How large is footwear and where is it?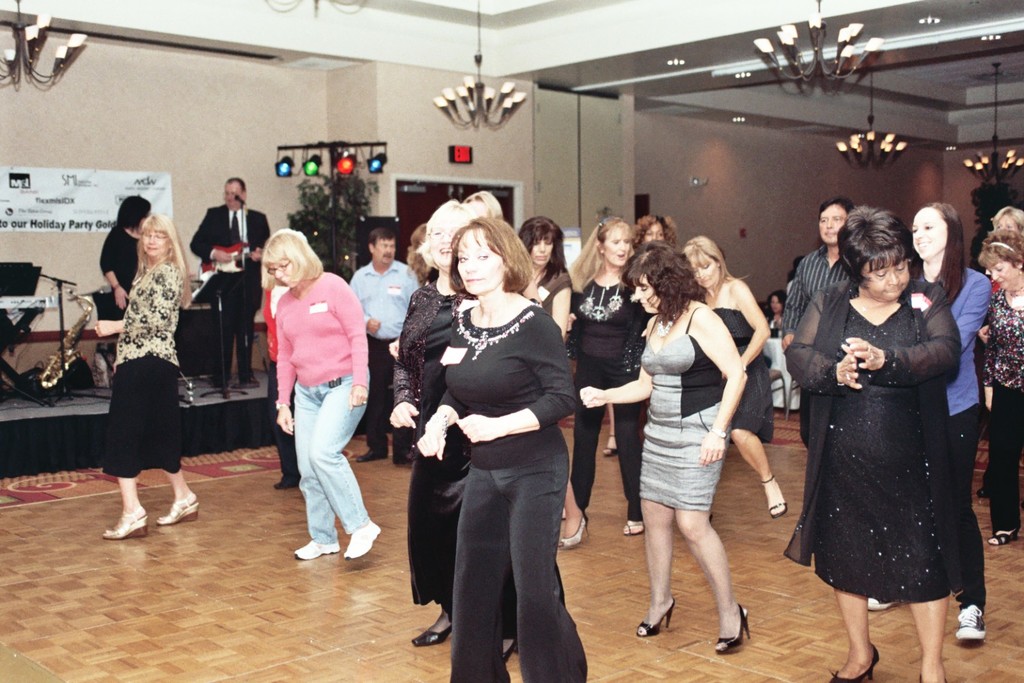
Bounding box: {"left": 344, "top": 520, "right": 383, "bottom": 559}.
